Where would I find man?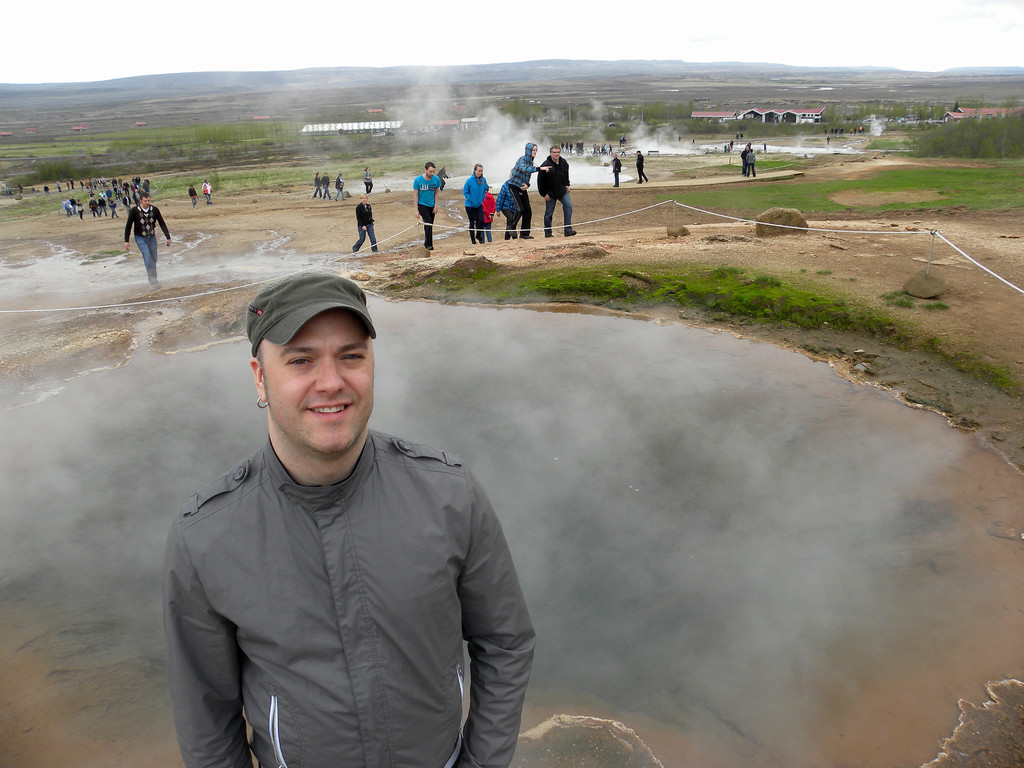
At box=[538, 150, 580, 235].
